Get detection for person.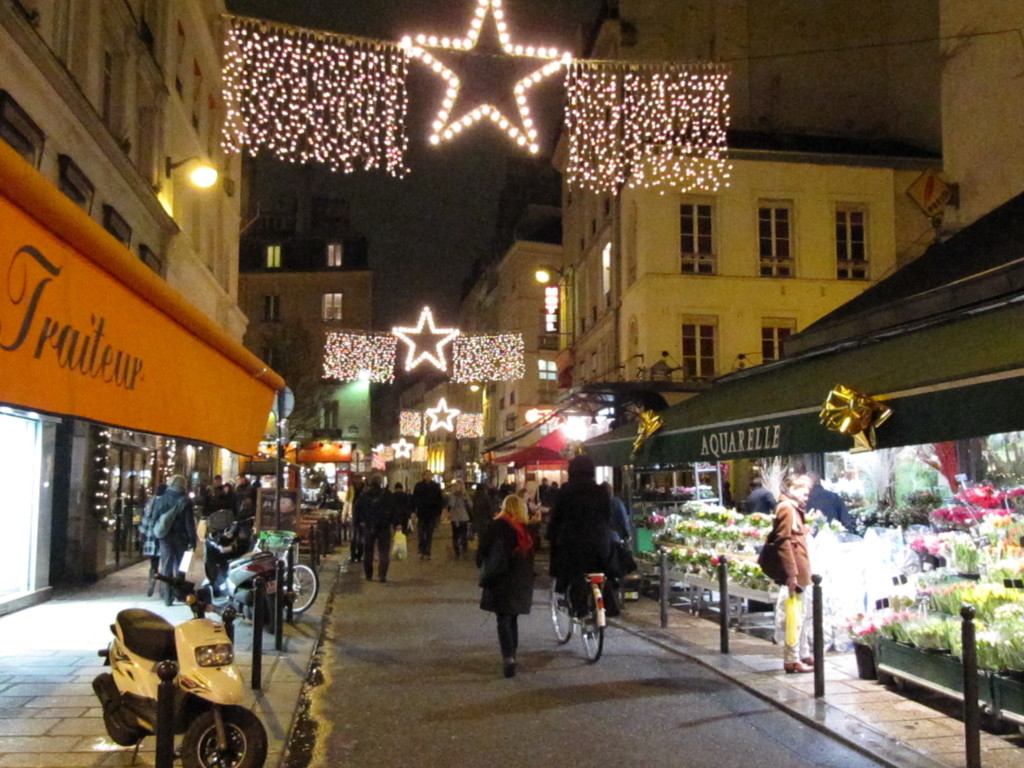
Detection: {"left": 154, "top": 476, "right": 191, "bottom": 612}.
